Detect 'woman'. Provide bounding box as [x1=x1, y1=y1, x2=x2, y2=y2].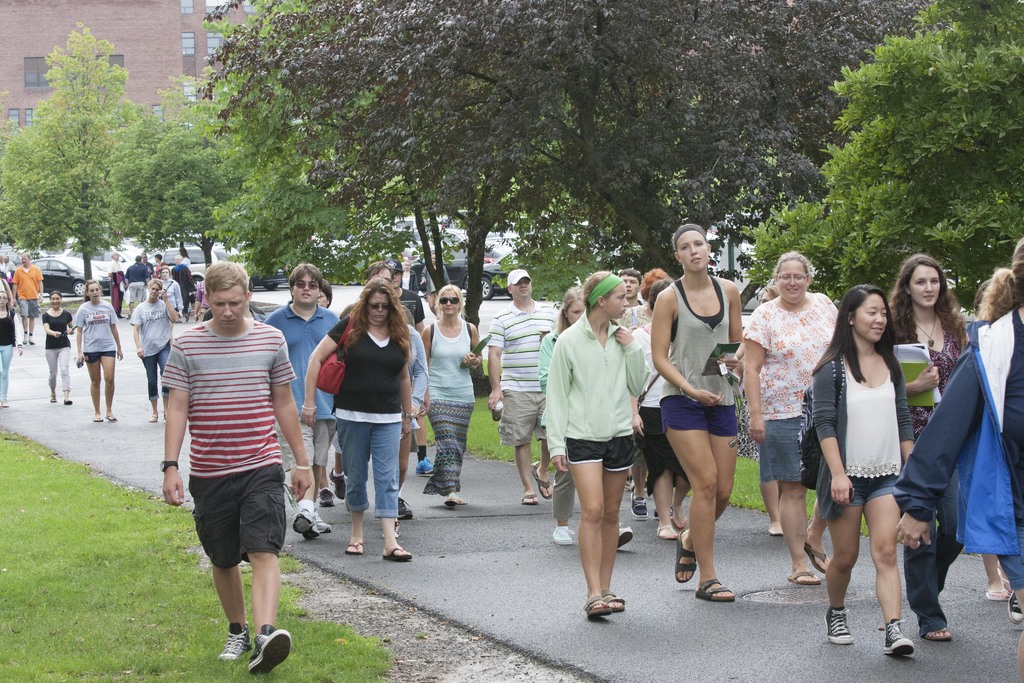
[x1=42, y1=292, x2=75, y2=403].
